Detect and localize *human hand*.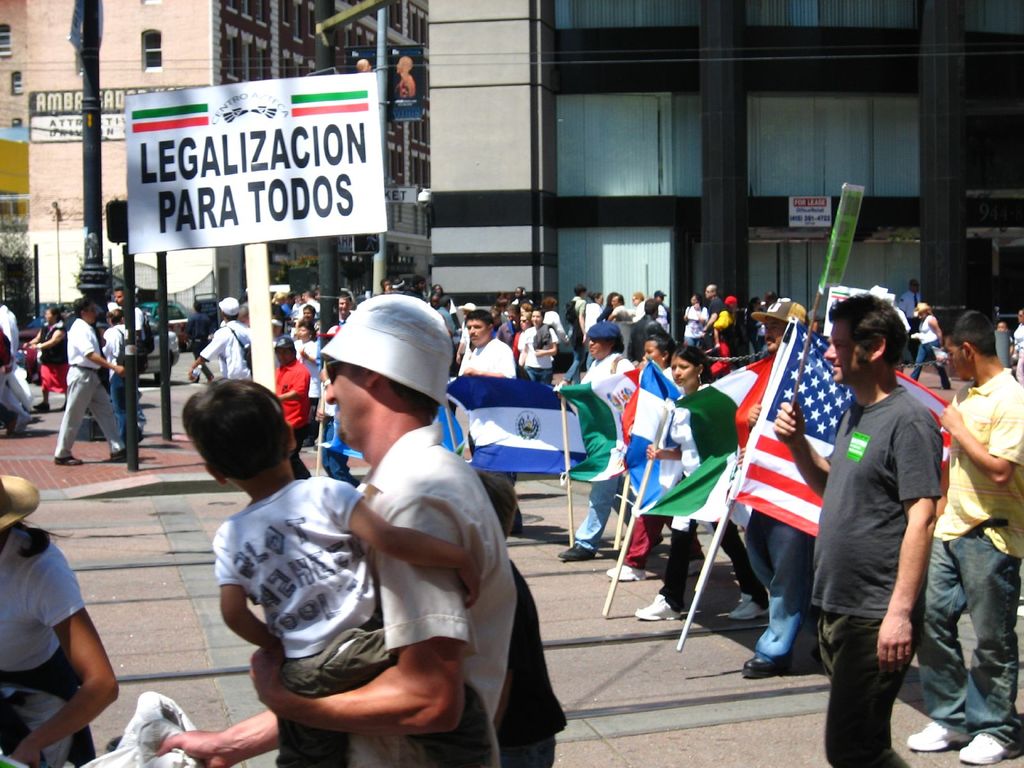
Localized at detection(644, 441, 665, 460).
